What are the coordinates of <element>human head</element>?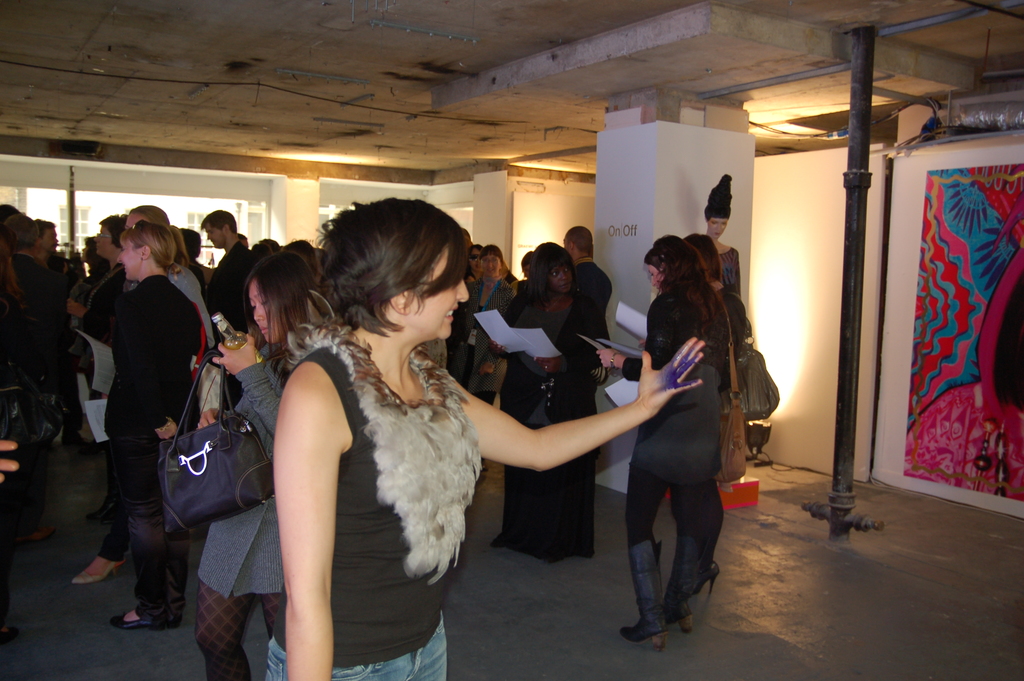
pyautogui.locateOnScreen(564, 224, 592, 255).
